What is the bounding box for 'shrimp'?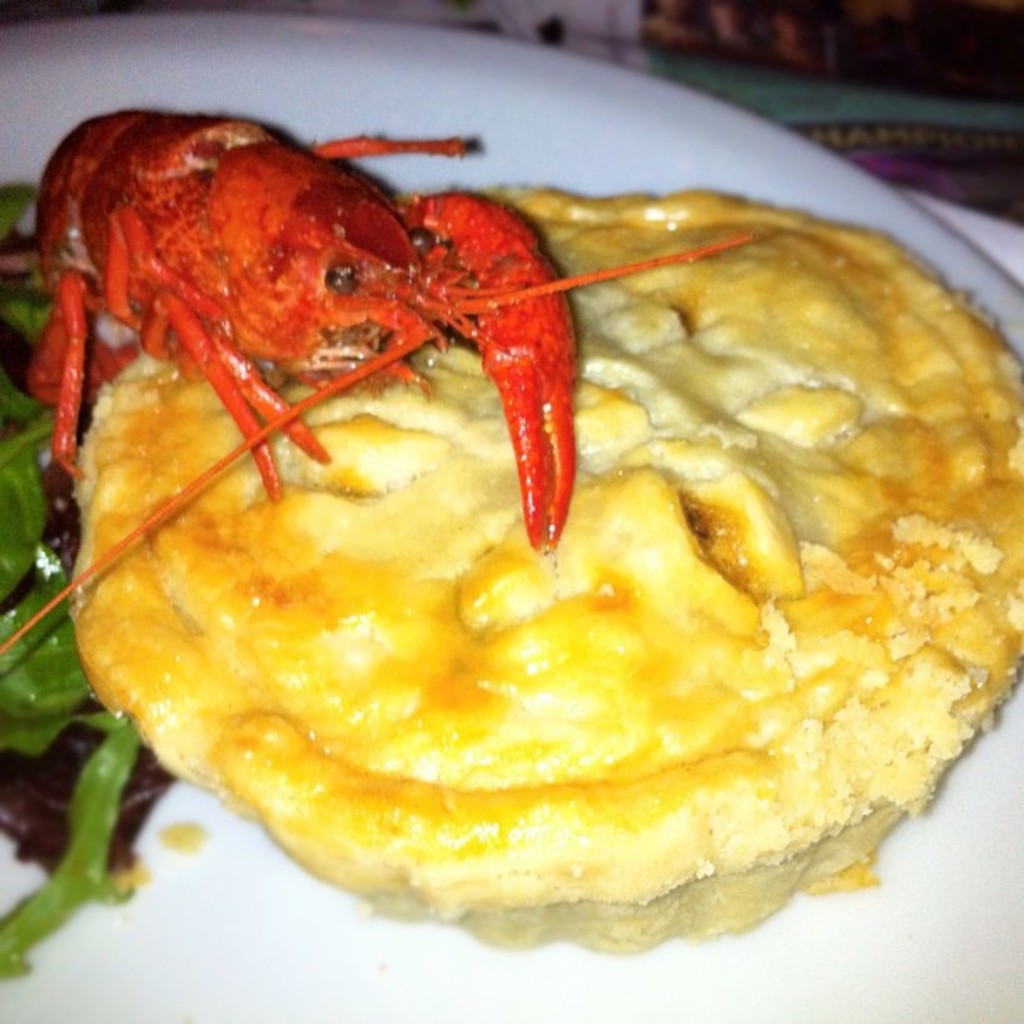
<box>0,104,771,664</box>.
